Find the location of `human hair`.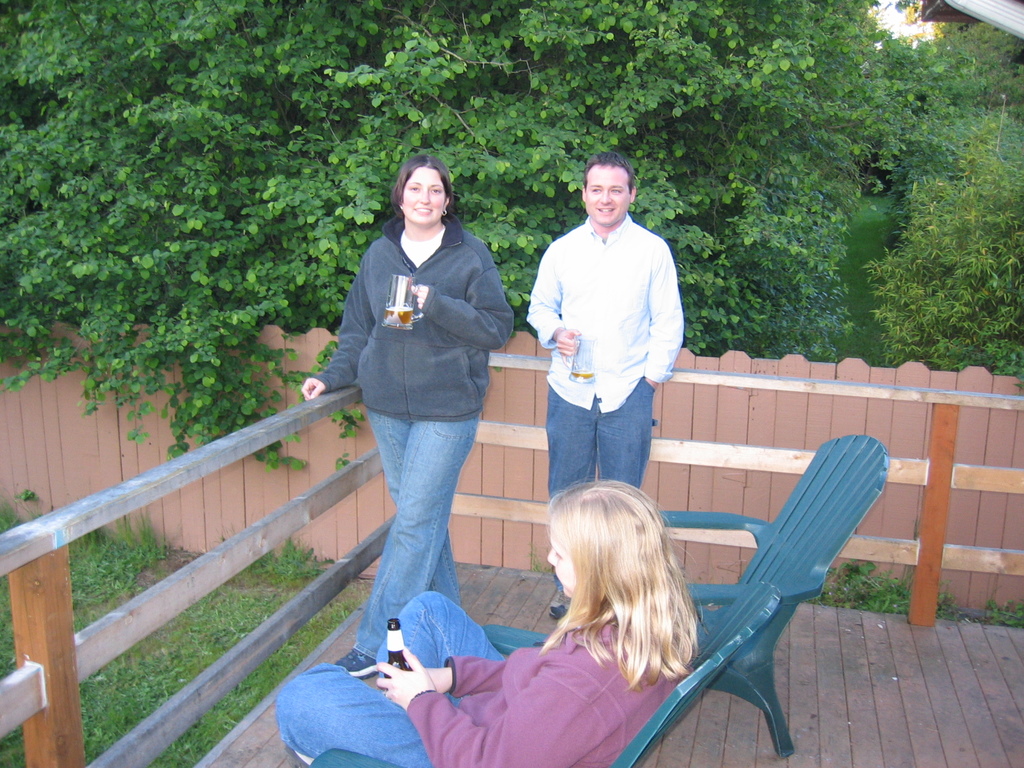
Location: <region>541, 477, 703, 701</region>.
